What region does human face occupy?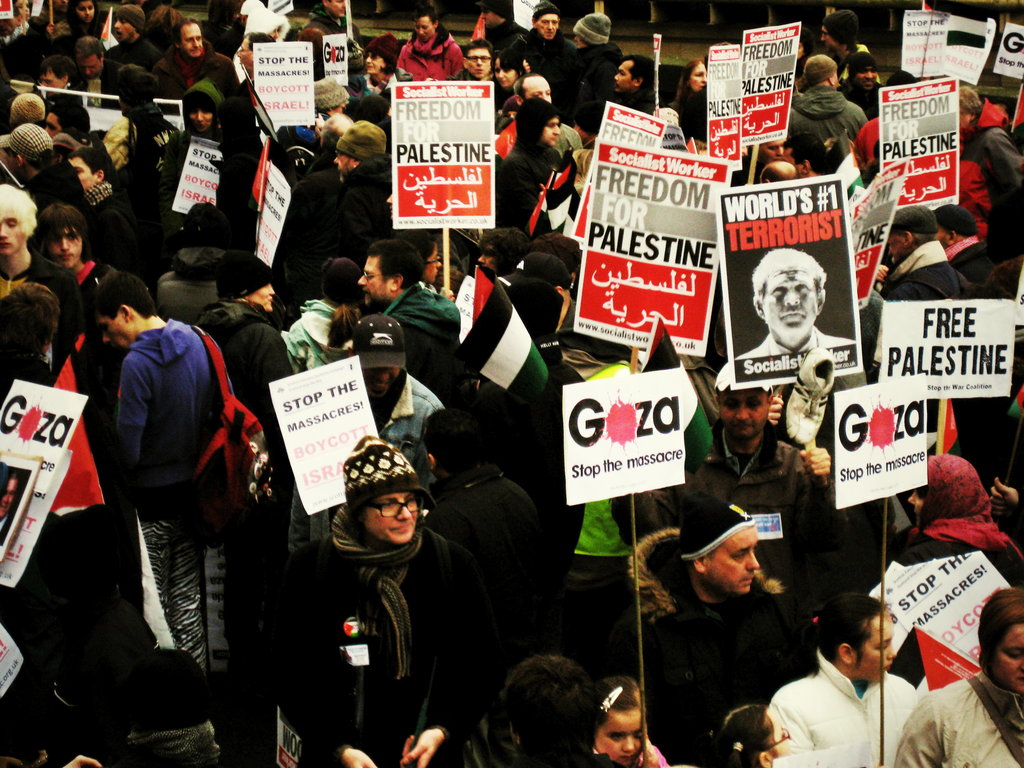
{"left": 706, "top": 529, "right": 762, "bottom": 599}.
